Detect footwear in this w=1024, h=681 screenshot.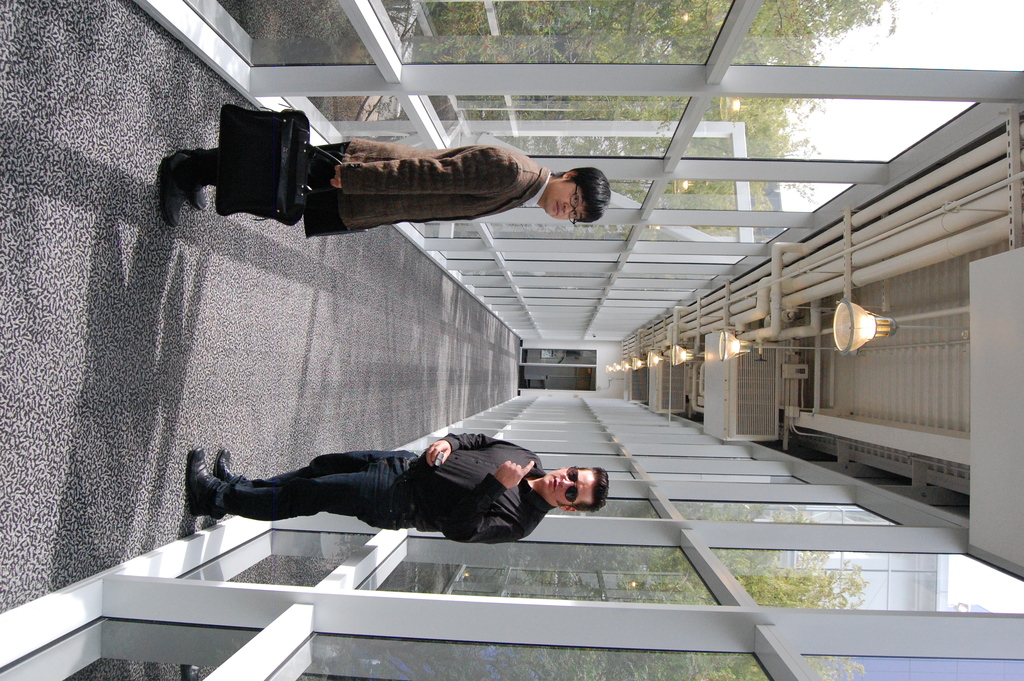
Detection: detection(186, 449, 219, 517).
